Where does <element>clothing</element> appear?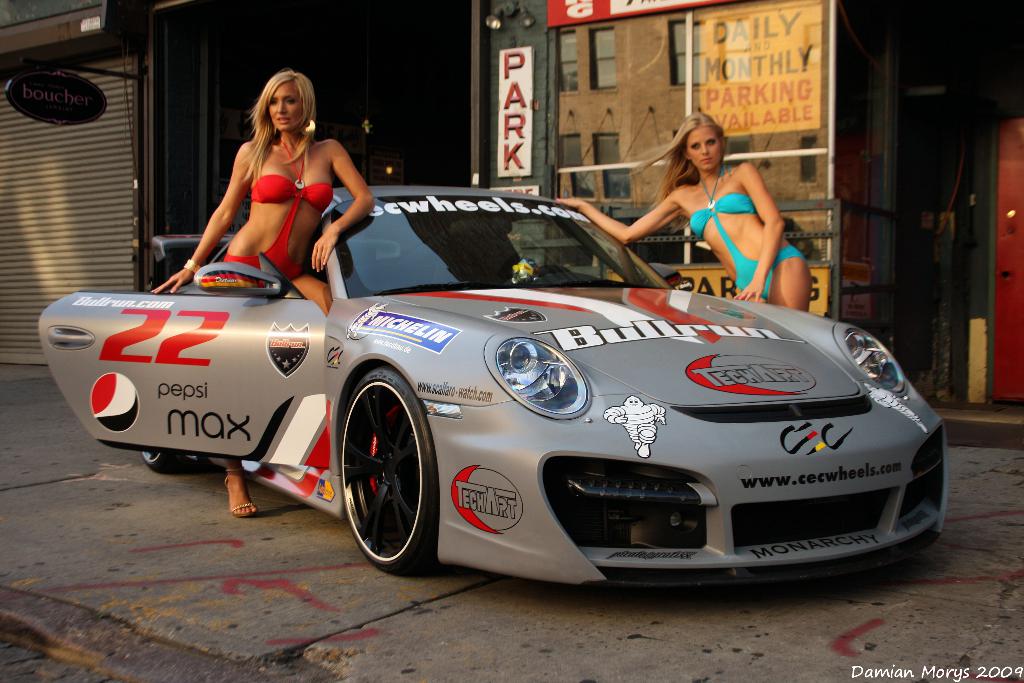
Appears at Rect(680, 167, 803, 304).
